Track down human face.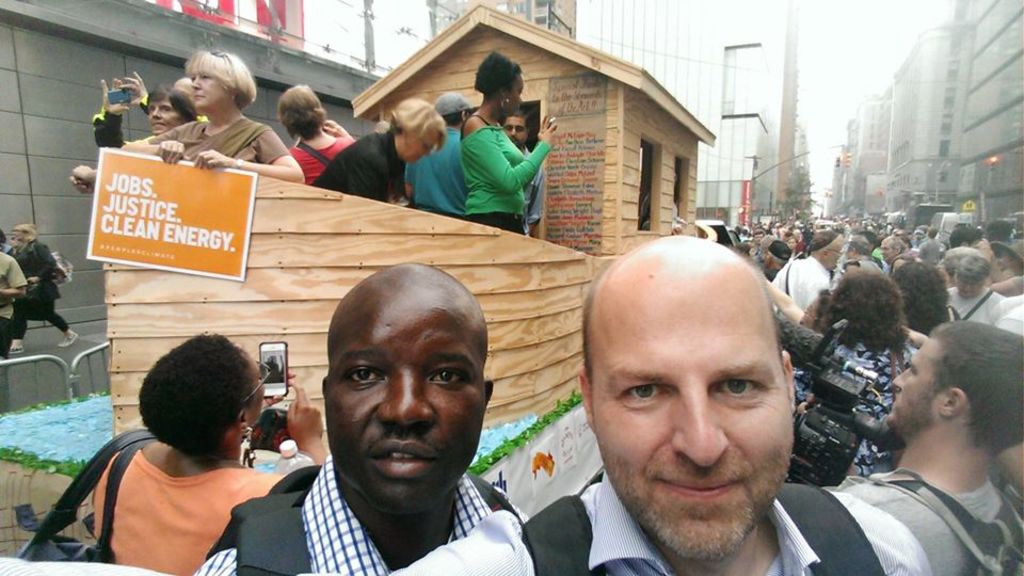
Tracked to (x1=819, y1=242, x2=835, y2=269).
